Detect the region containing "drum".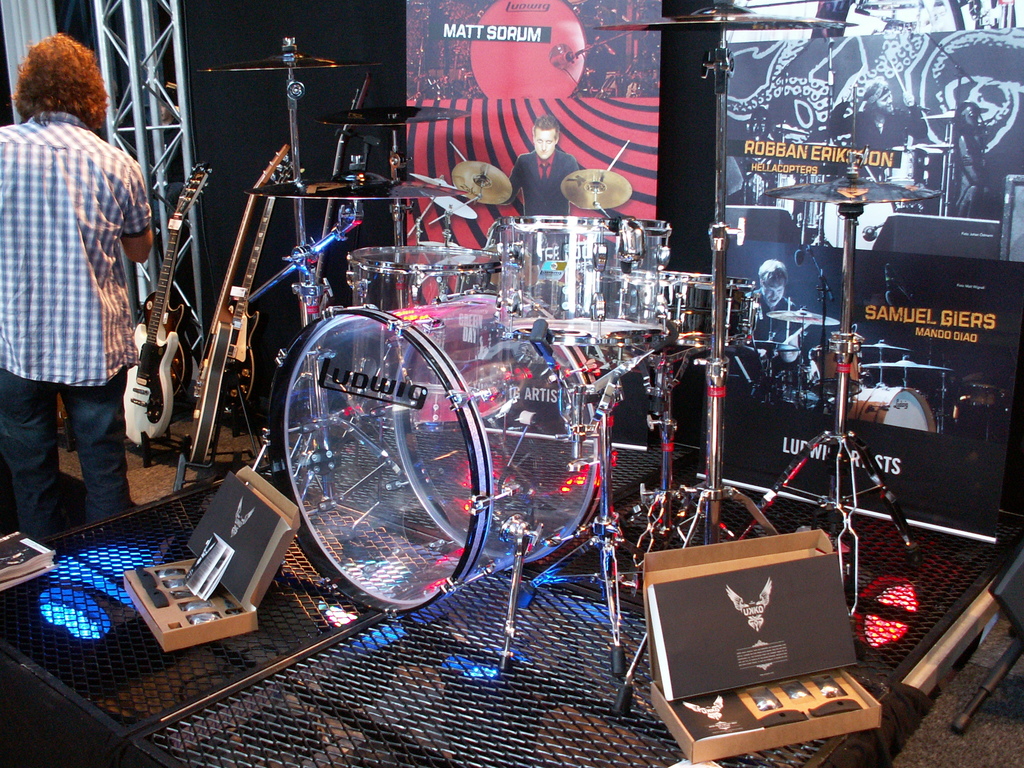
[x1=268, y1=285, x2=602, y2=611].
